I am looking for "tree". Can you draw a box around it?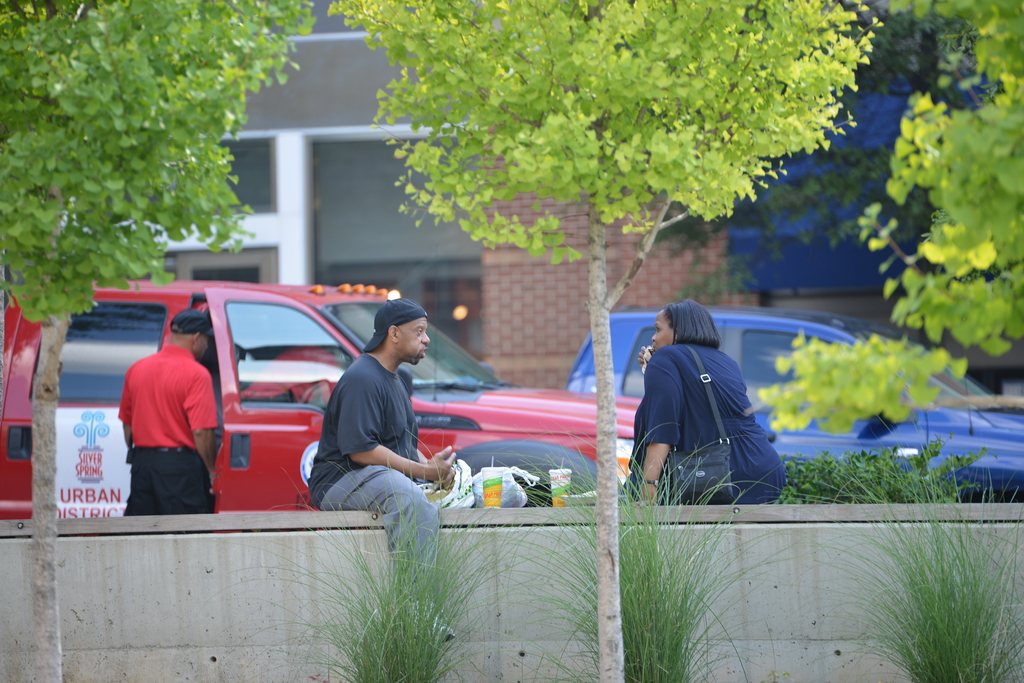
Sure, the bounding box is [0, 0, 316, 680].
